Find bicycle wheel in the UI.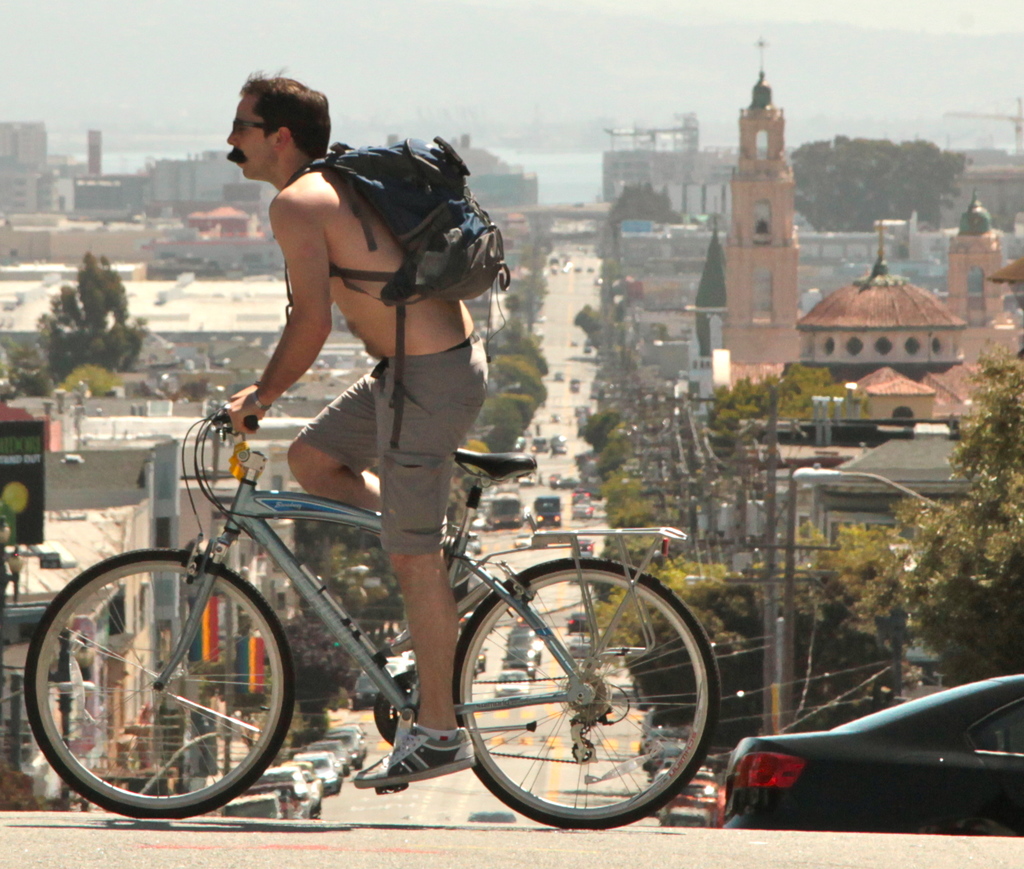
UI element at left=461, top=556, right=722, bottom=836.
